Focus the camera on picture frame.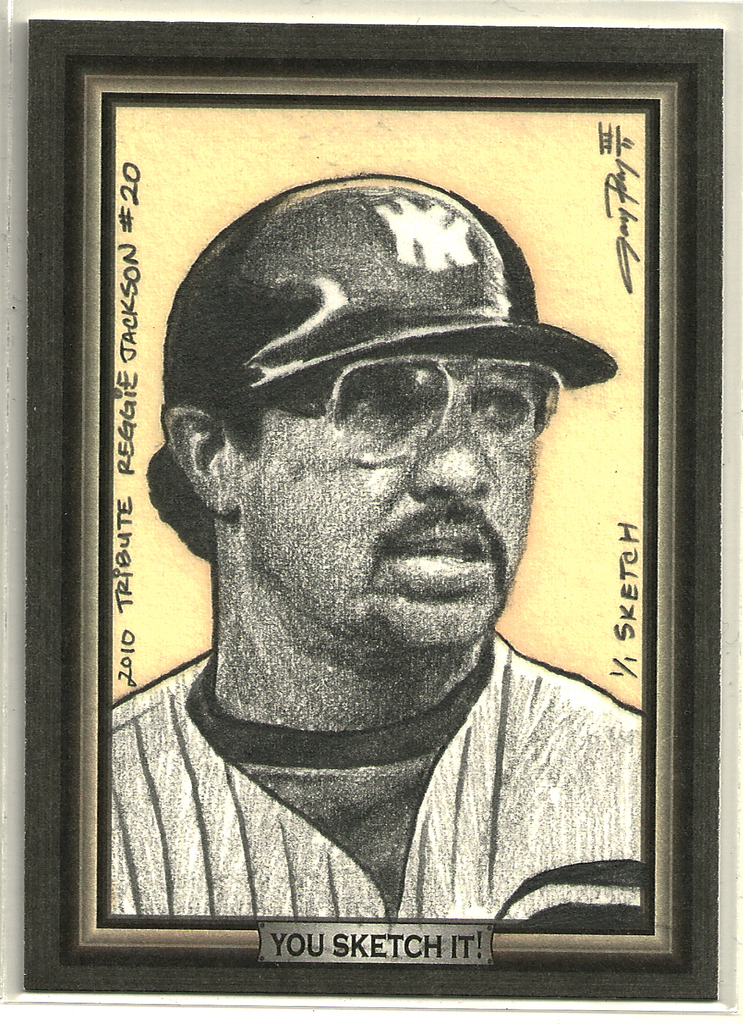
Focus region: pyautogui.locateOnScreen(0, 0, 742, 1016).
